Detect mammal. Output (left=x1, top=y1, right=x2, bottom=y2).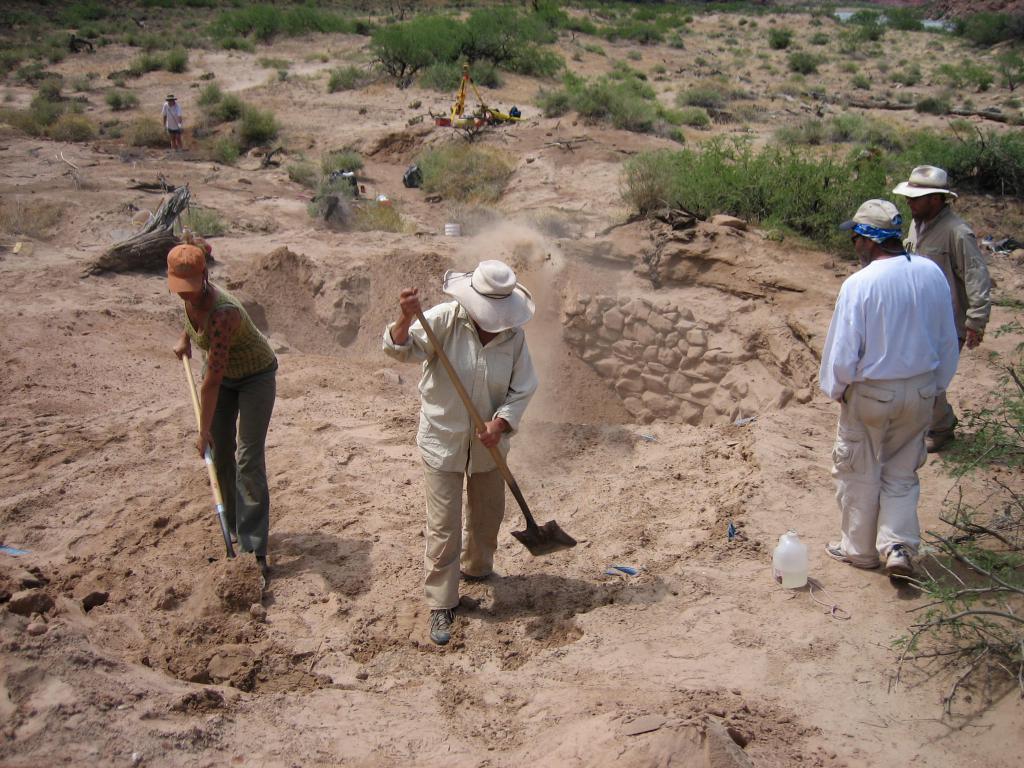
(left=172, top=246, right=283, bottom=596).
